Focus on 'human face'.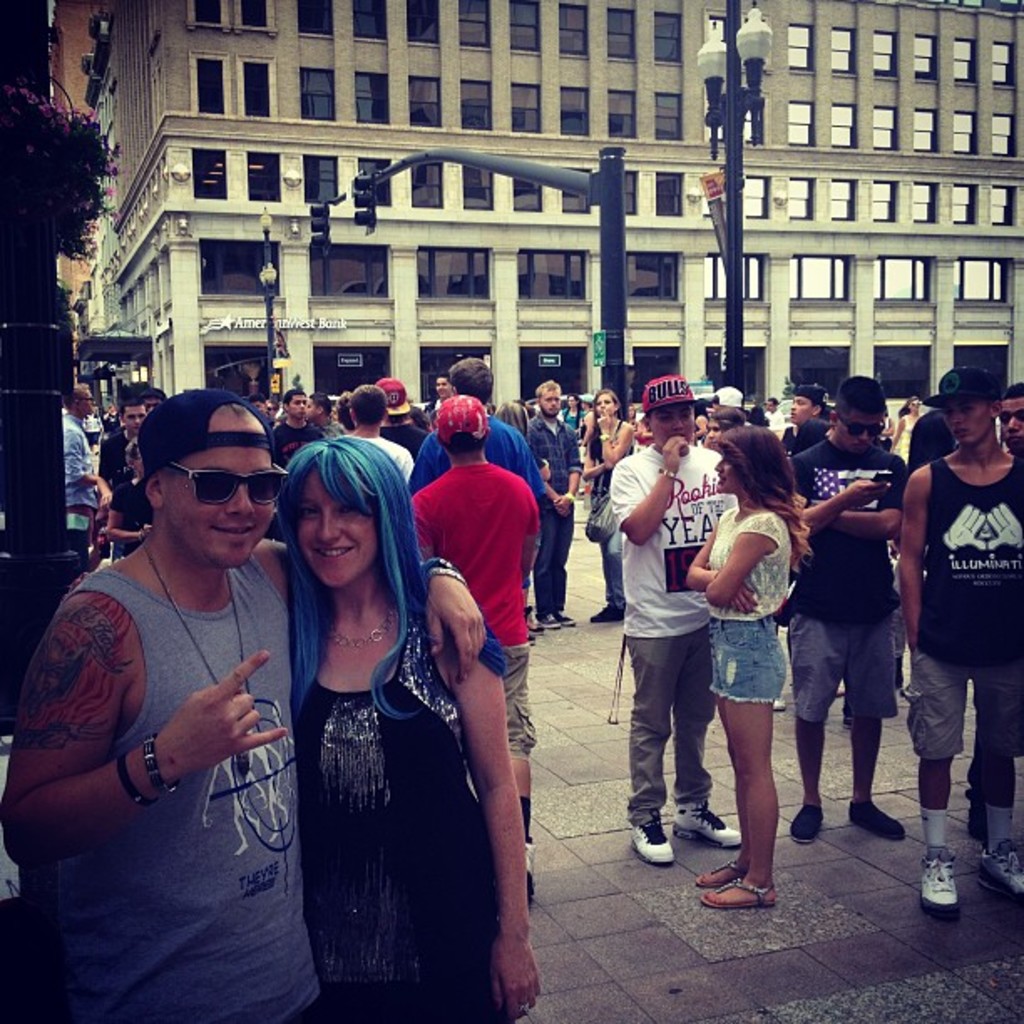
Focused at <box>74,390,95,425</box>.
